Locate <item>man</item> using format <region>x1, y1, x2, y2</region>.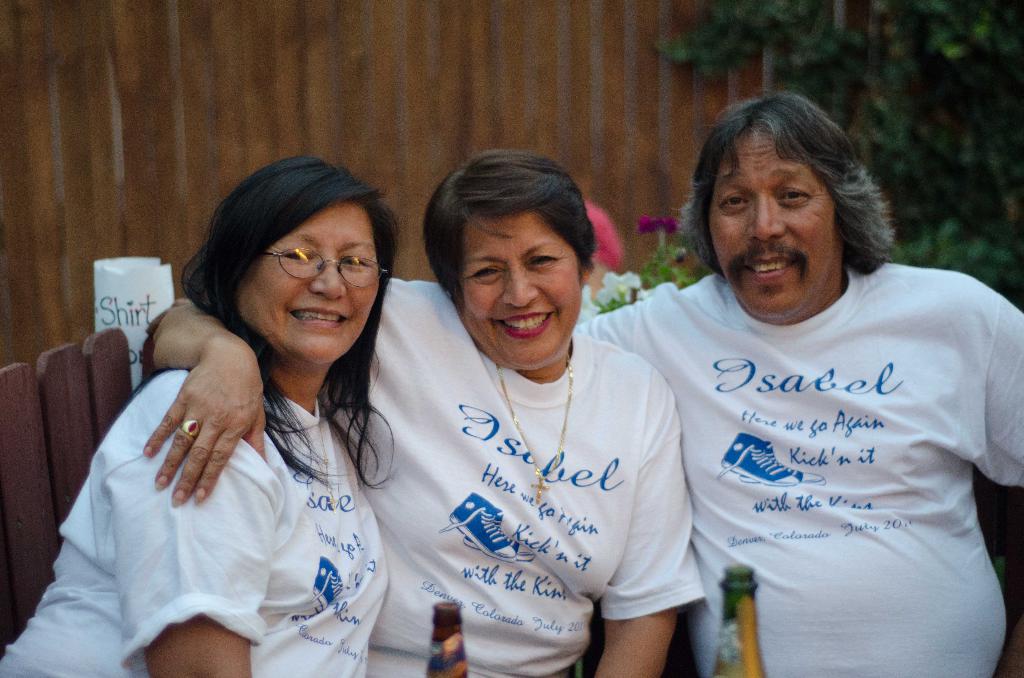
<region>573, 76, 1023, 677</region>.
